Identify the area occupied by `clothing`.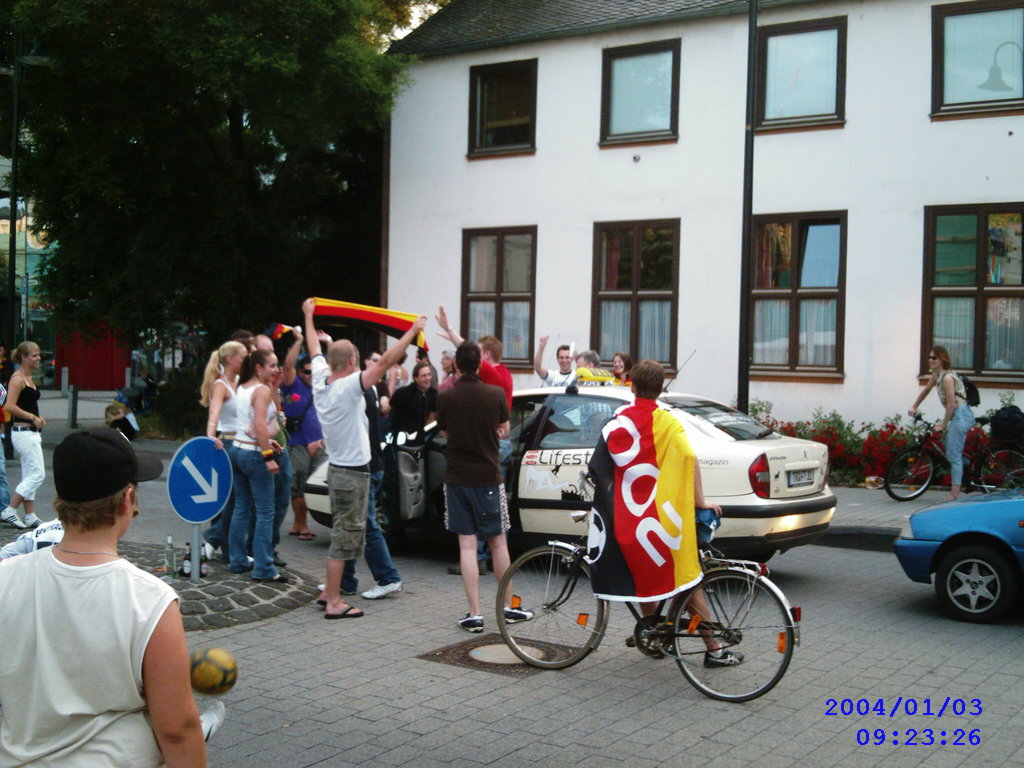
Area: <region>440, 363, 518, 540</region>.
